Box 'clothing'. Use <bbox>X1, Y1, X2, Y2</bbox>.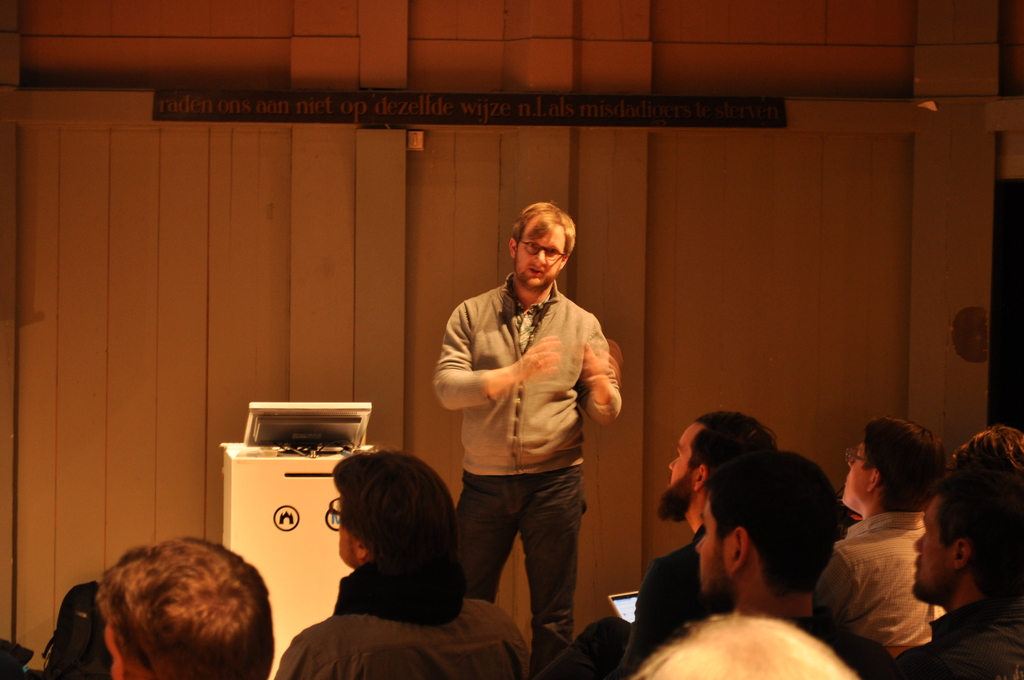
<bbox>278, 600, 530, 679</bbox>.
